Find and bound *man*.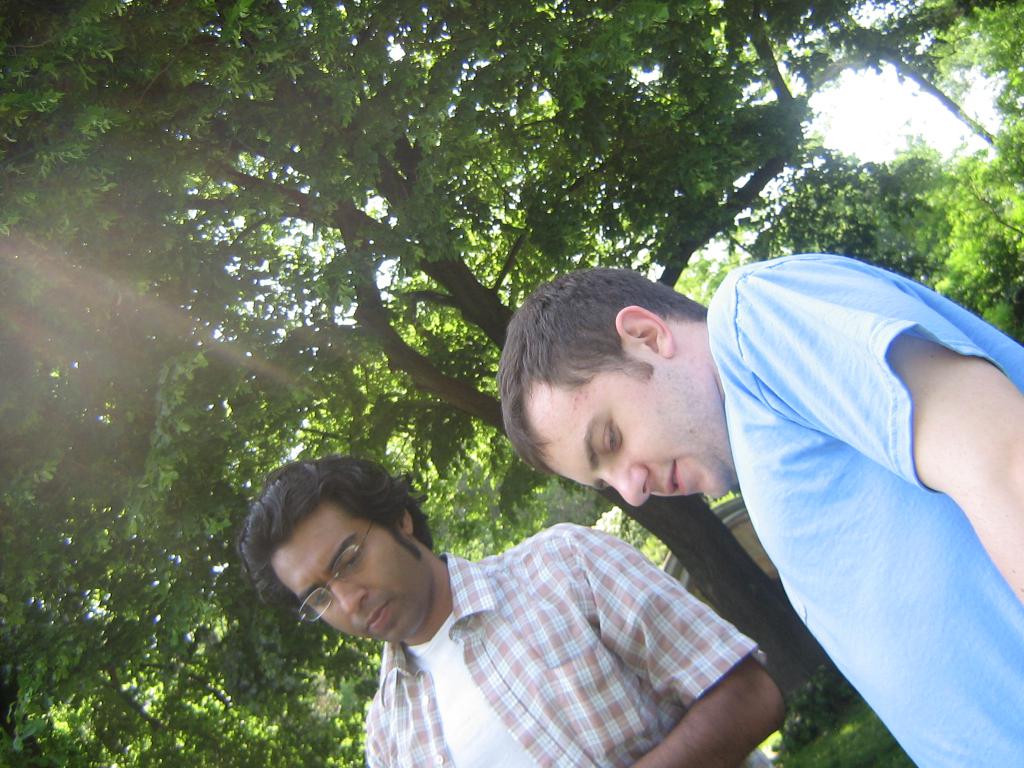
Bound: (x1=233, y1=459, x2=767, y2=757).
